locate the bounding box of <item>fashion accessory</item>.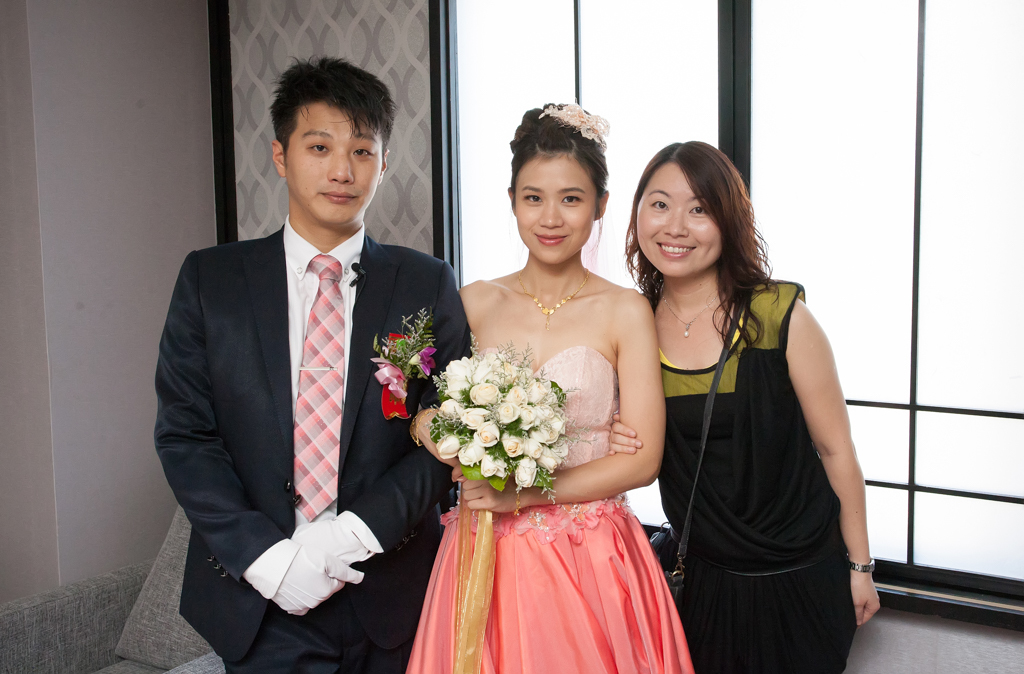
Bounding box: x1=845, y1=553, x2=879, y2=577.
